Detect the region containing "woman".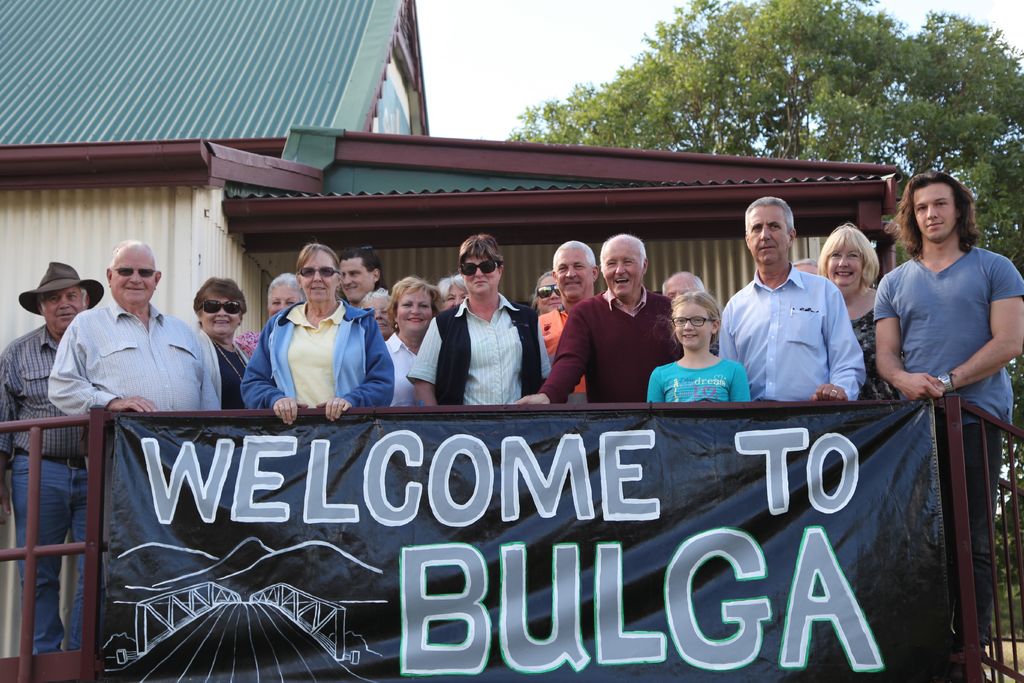
<box>231,272,300,358</box>.
